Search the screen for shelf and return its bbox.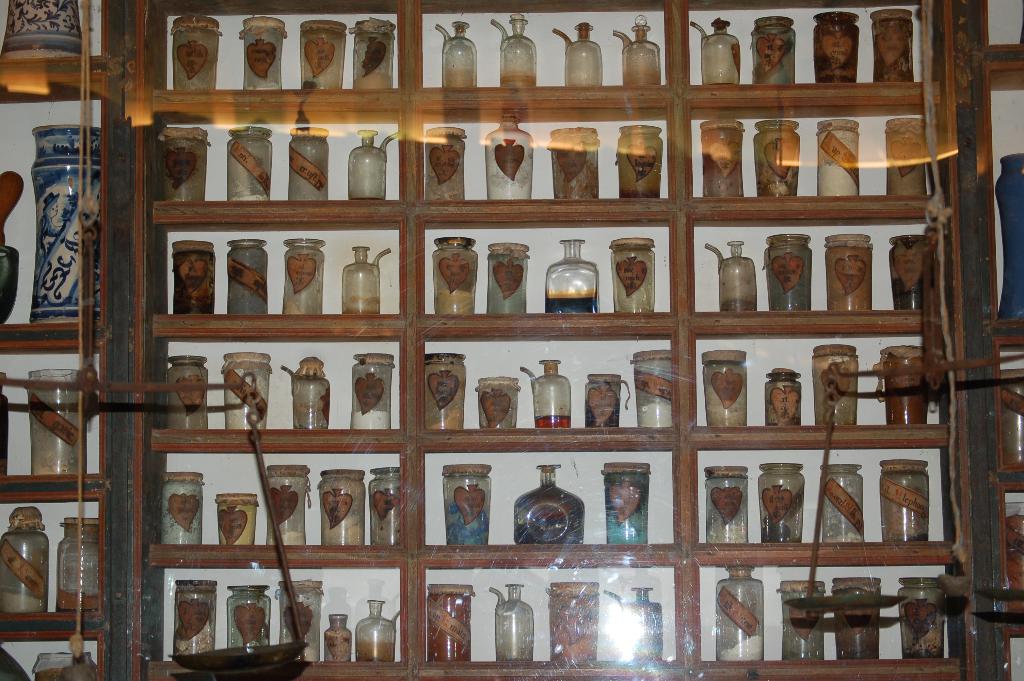
Found: bbox=[692, 217, 921, 316].
